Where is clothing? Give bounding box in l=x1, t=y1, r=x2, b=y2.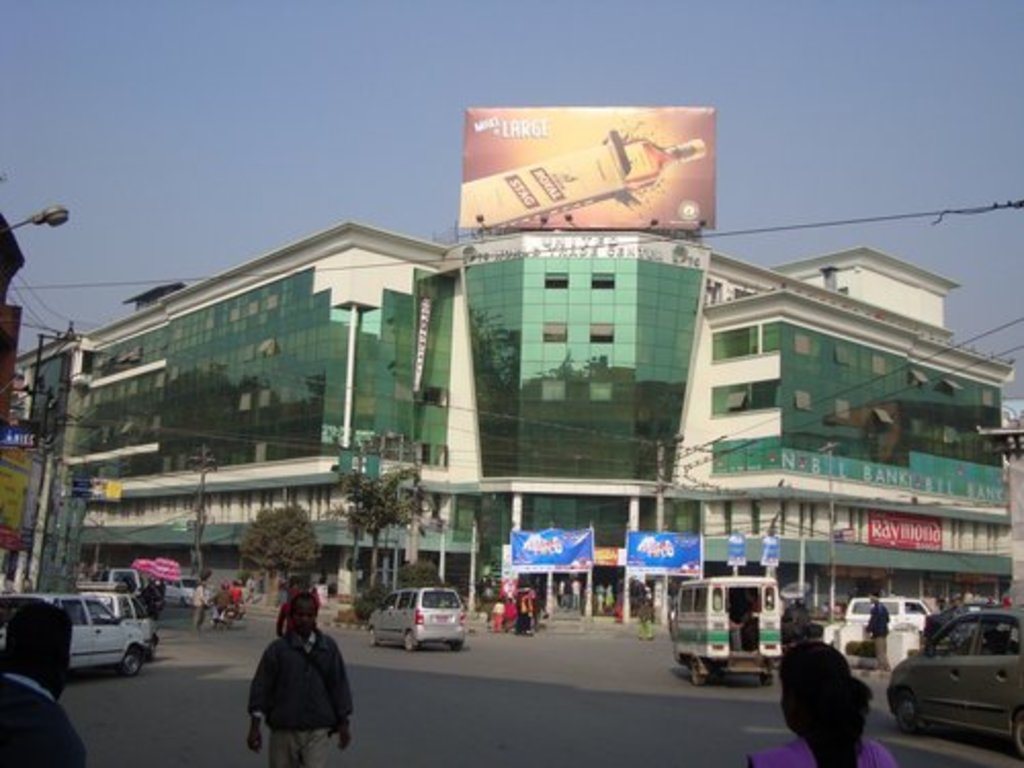
l=195, t=590, r=205, b=631.
